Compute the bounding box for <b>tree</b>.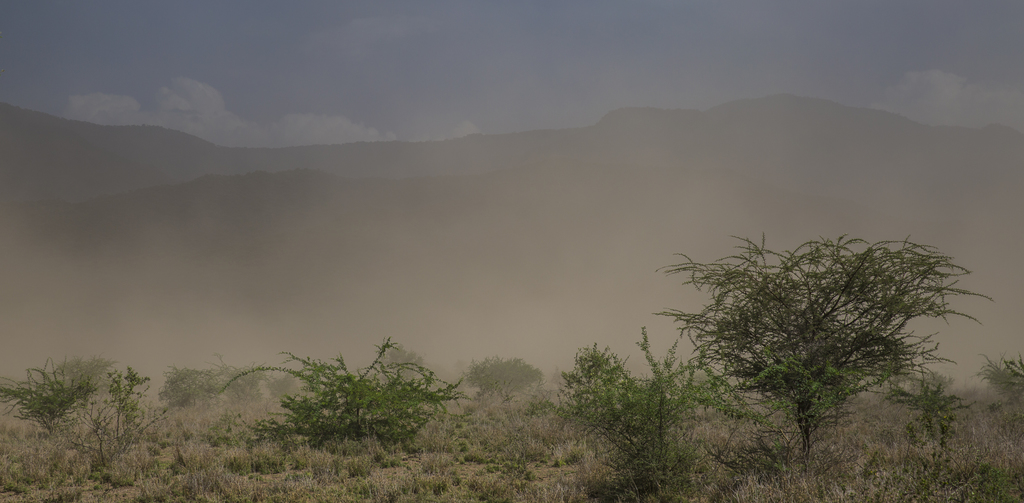
Rect(198, 341, 452, 450).
